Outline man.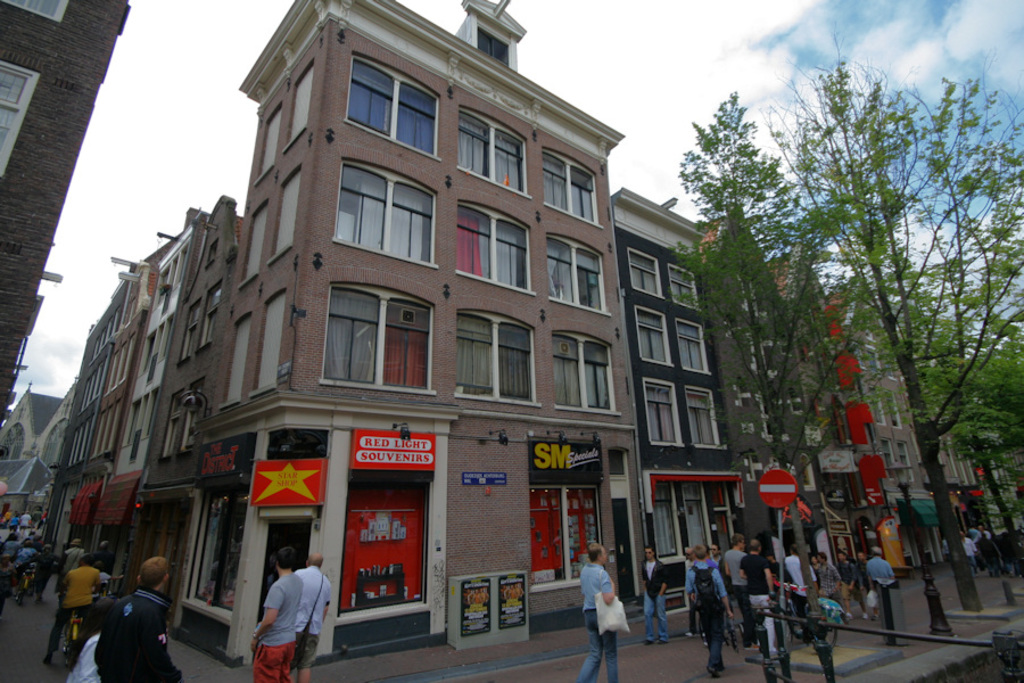
Outline: (x1=685, y1=545, x2=732, y2=676).
